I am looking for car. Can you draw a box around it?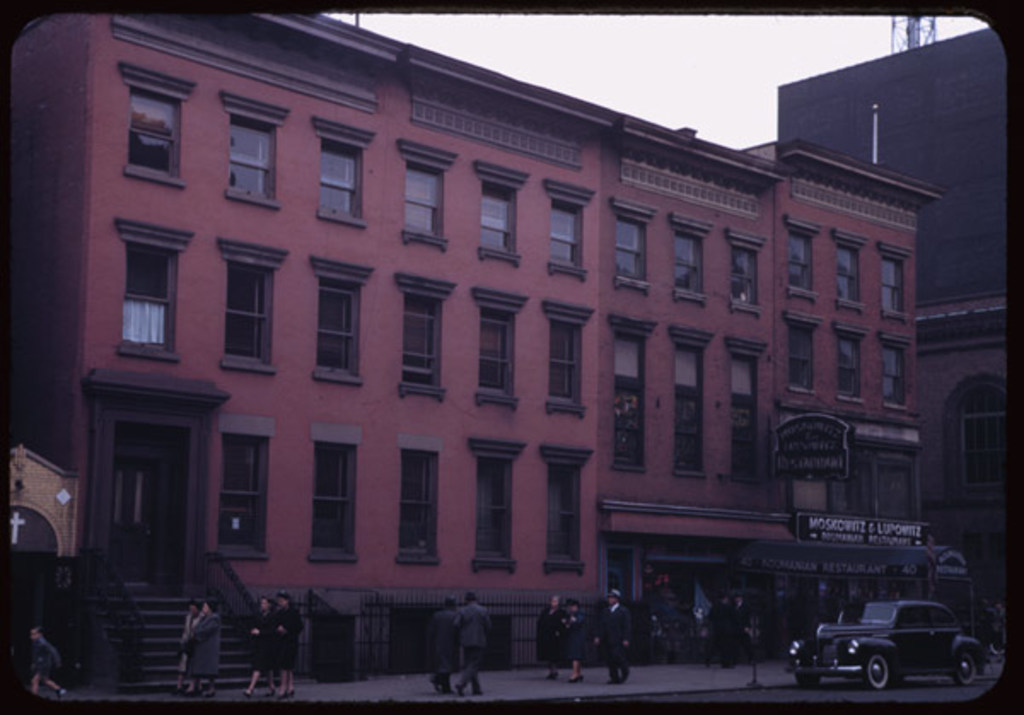
Sure, the bounding box is bbox(792, 599, 983, 696).
